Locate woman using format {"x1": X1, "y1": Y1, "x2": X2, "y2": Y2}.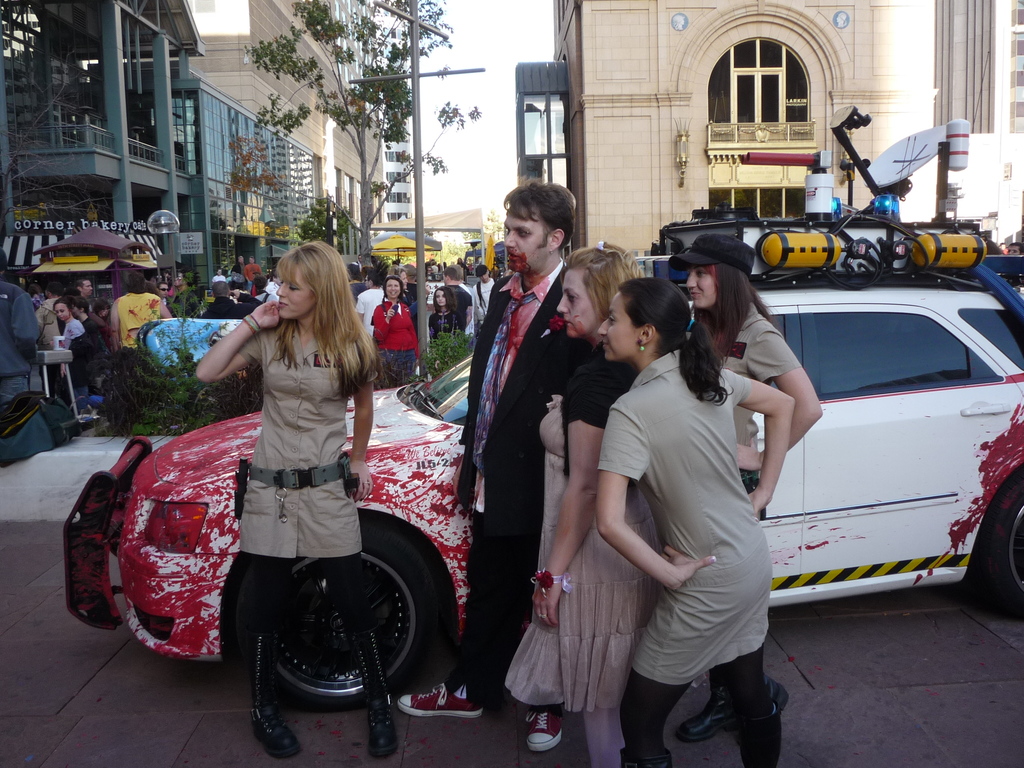
{"x1": 532, "y1": 239, "x2": 647, "y2": 767}.
